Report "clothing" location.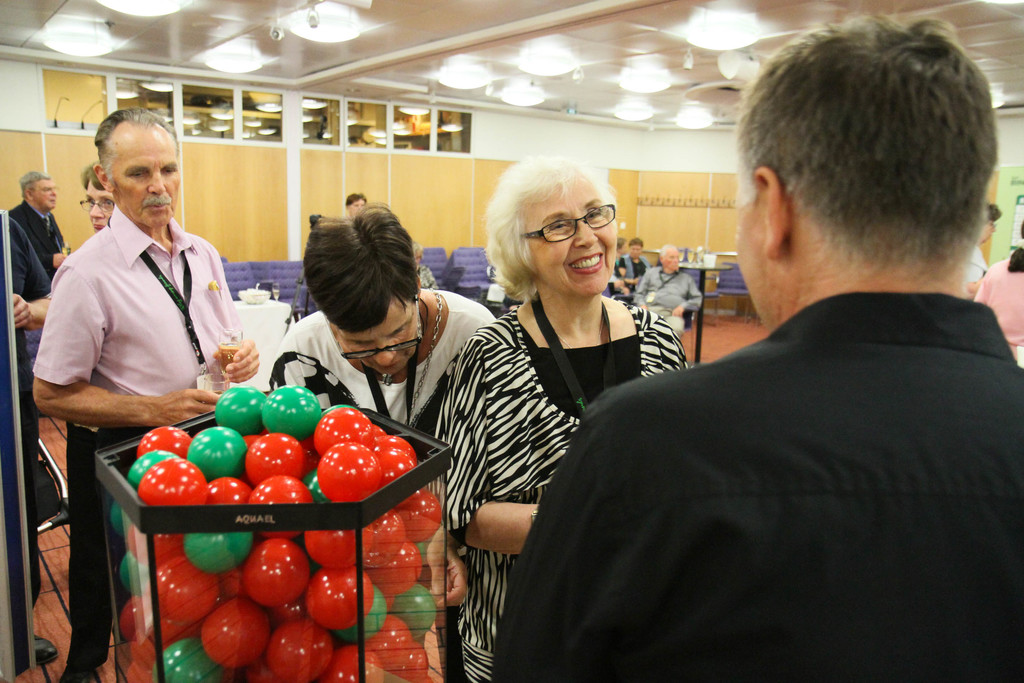
Report: box=[262, 289, 494, 422].
